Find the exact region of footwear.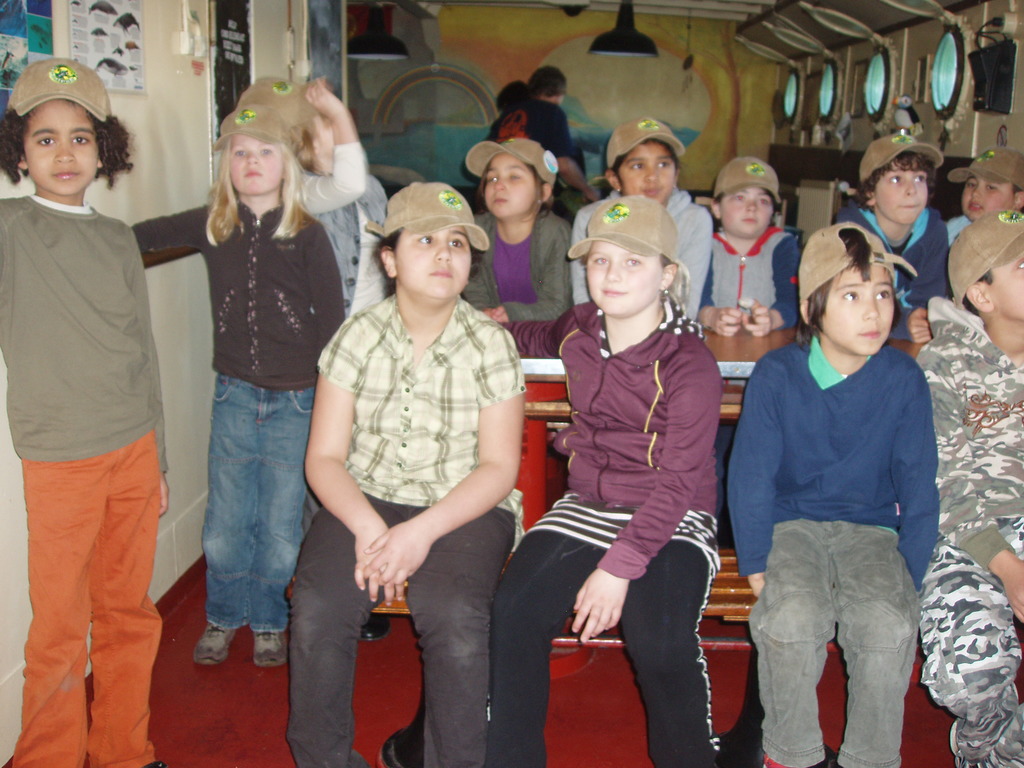
Exact region: 141,757,170,767.
